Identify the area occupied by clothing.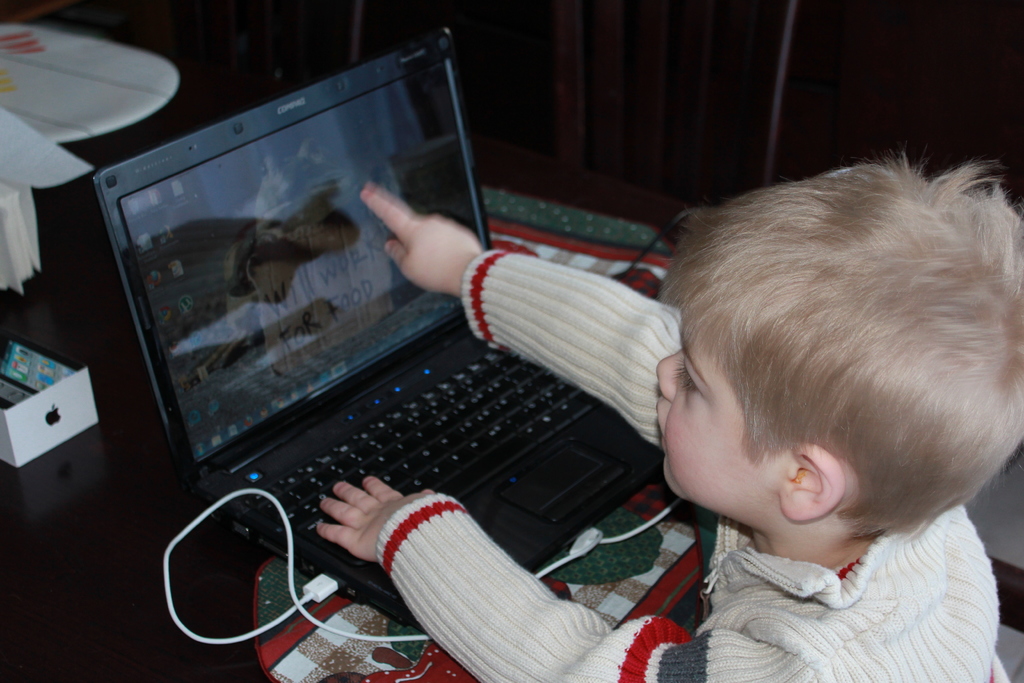
Area: (x1=486, y1=151, x2=989, y2=659).
